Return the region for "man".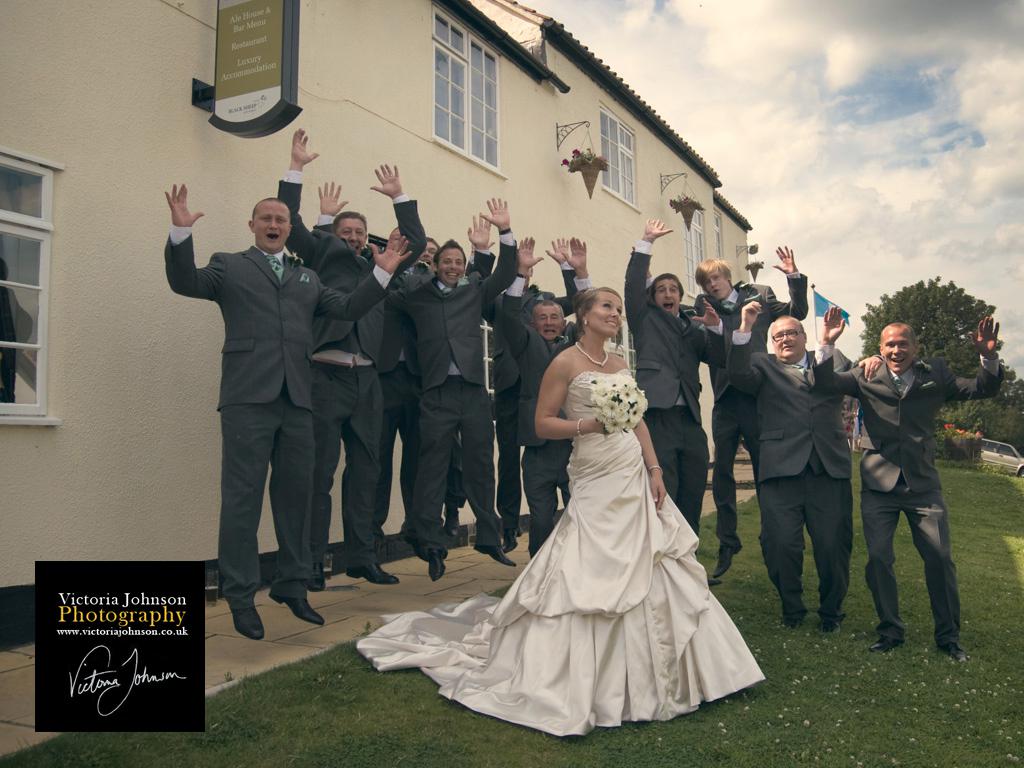
<region>309, 179, 404, 559</region>.
